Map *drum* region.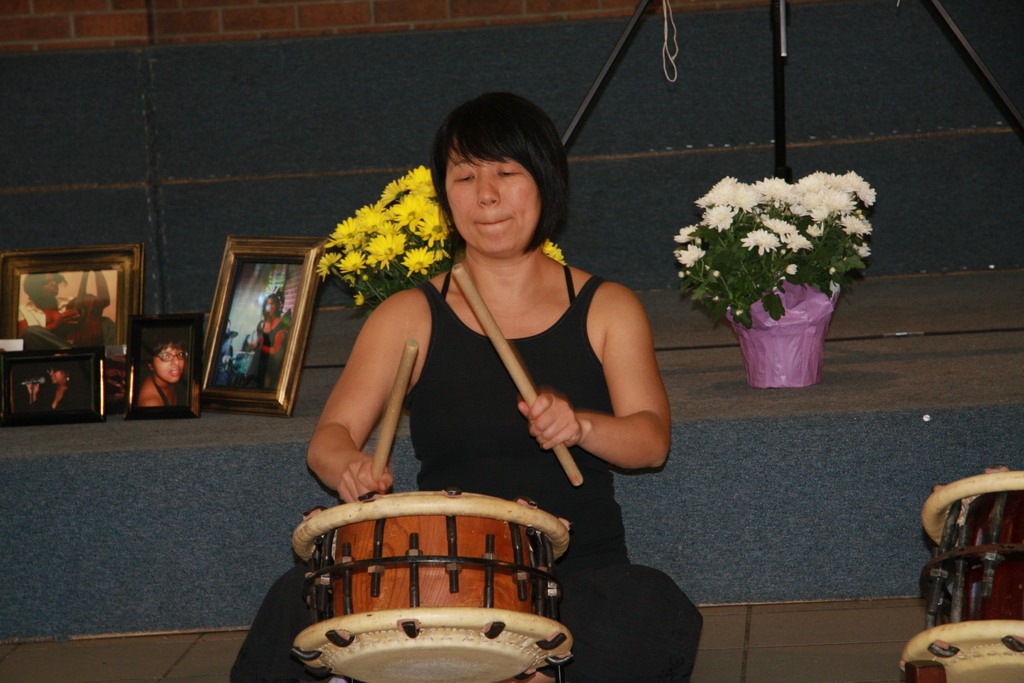
Mapped to [289,488,572,682].
